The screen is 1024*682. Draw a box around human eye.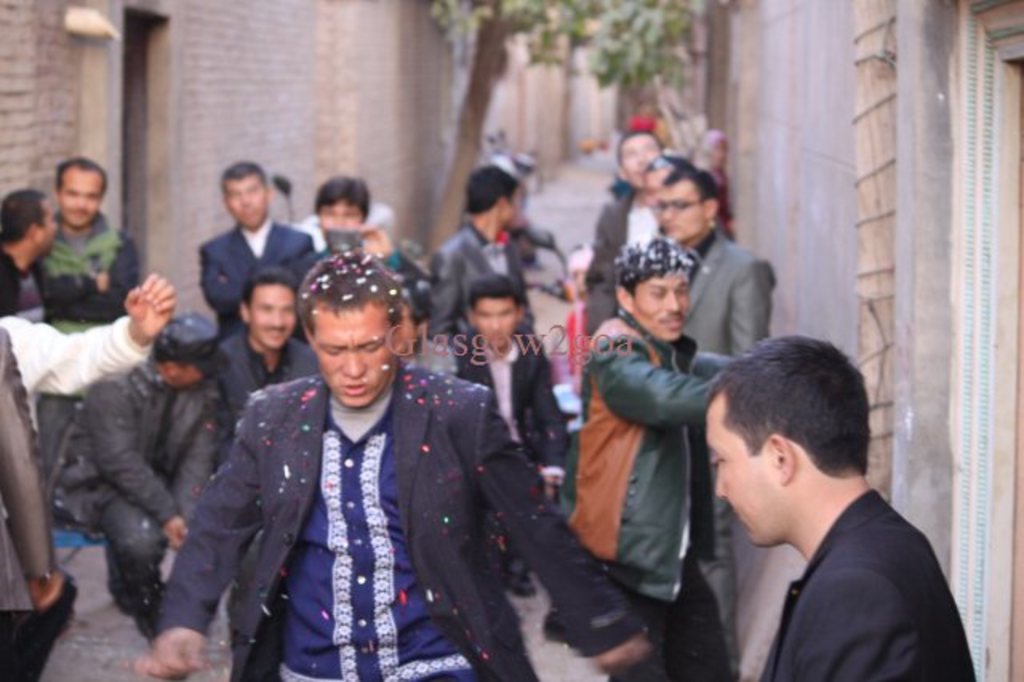
261, 303, 275, 314.
